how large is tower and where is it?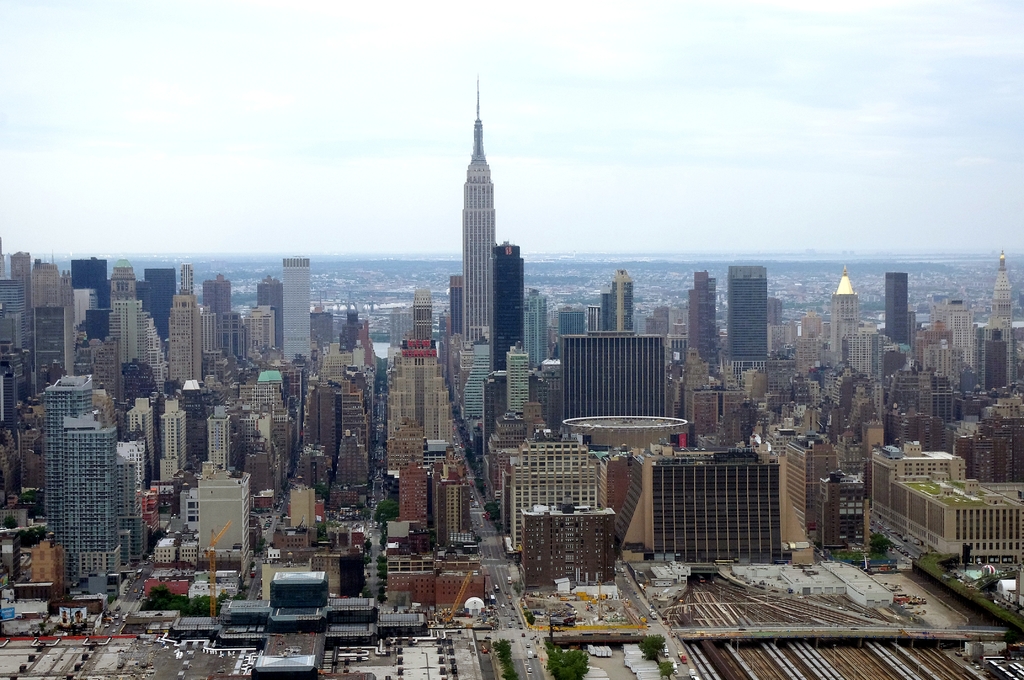
Bounding box: x1=833, y1=268, x2=854, y2=369.
